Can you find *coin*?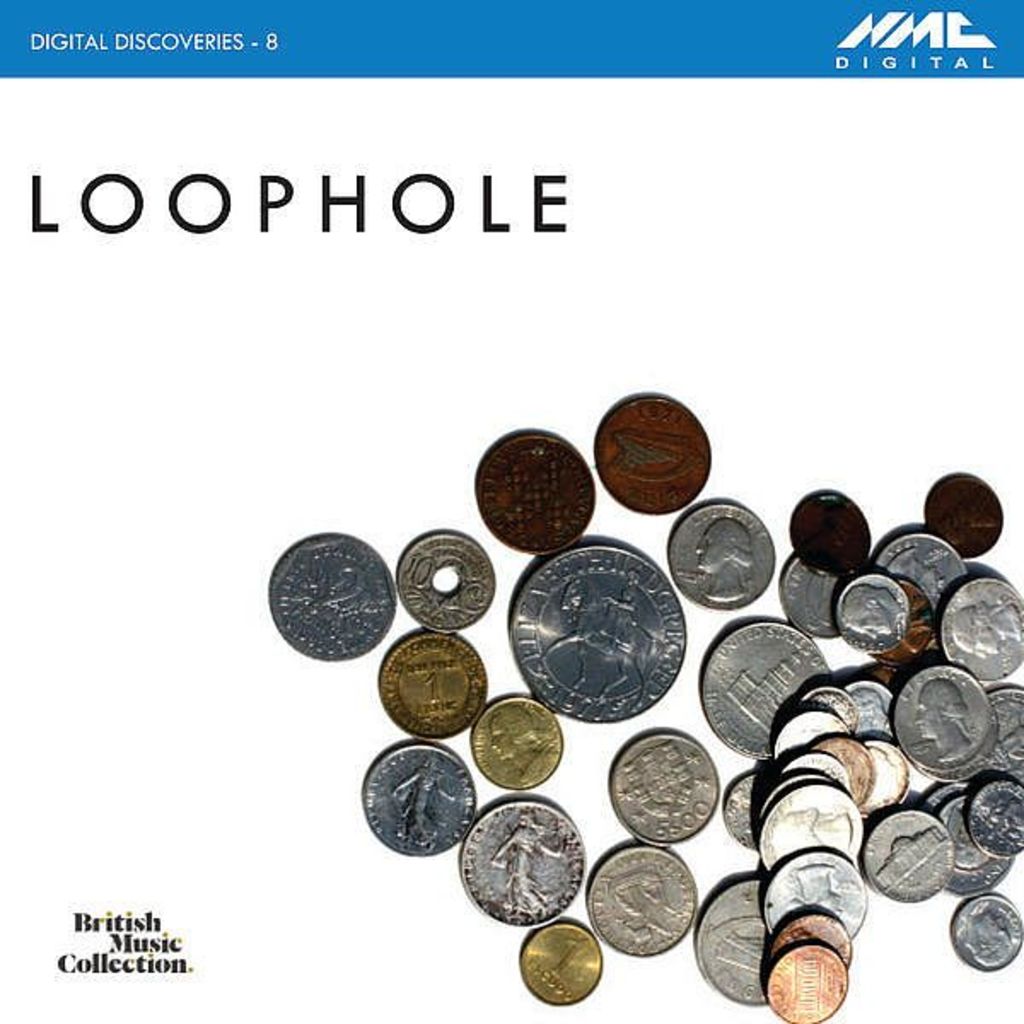
Yes, bounding box: 981 689 1022 790.
